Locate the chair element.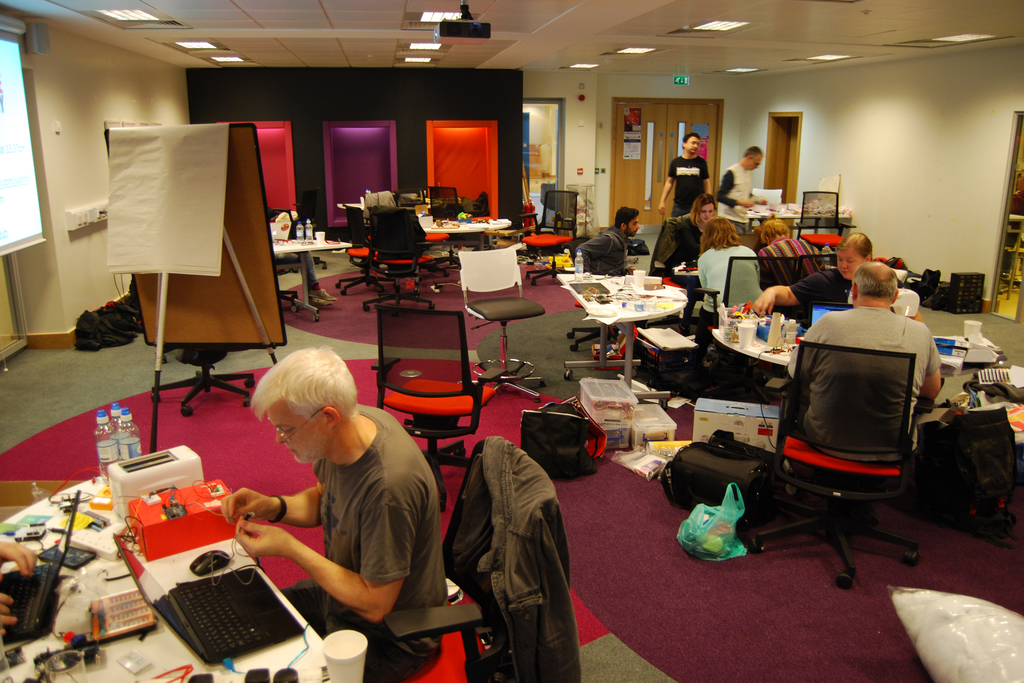
Element bbox: <bbox>562, 238, 622, 350</bbox>.
